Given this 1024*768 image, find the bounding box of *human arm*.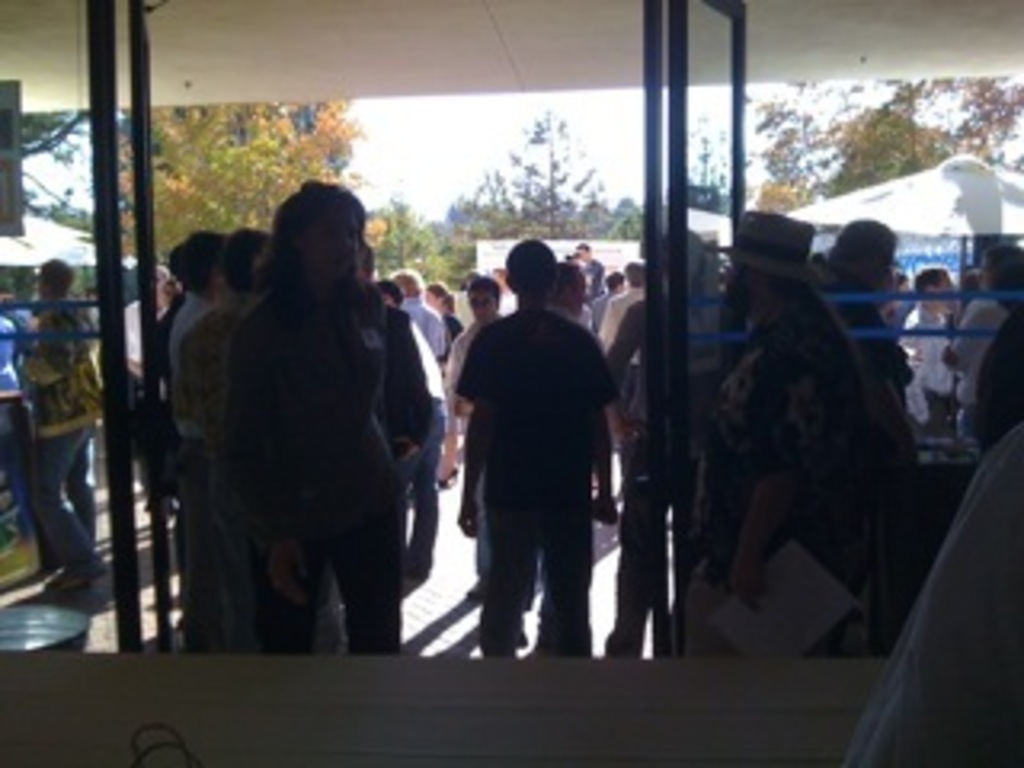
box(378, 310, 413, 573).
